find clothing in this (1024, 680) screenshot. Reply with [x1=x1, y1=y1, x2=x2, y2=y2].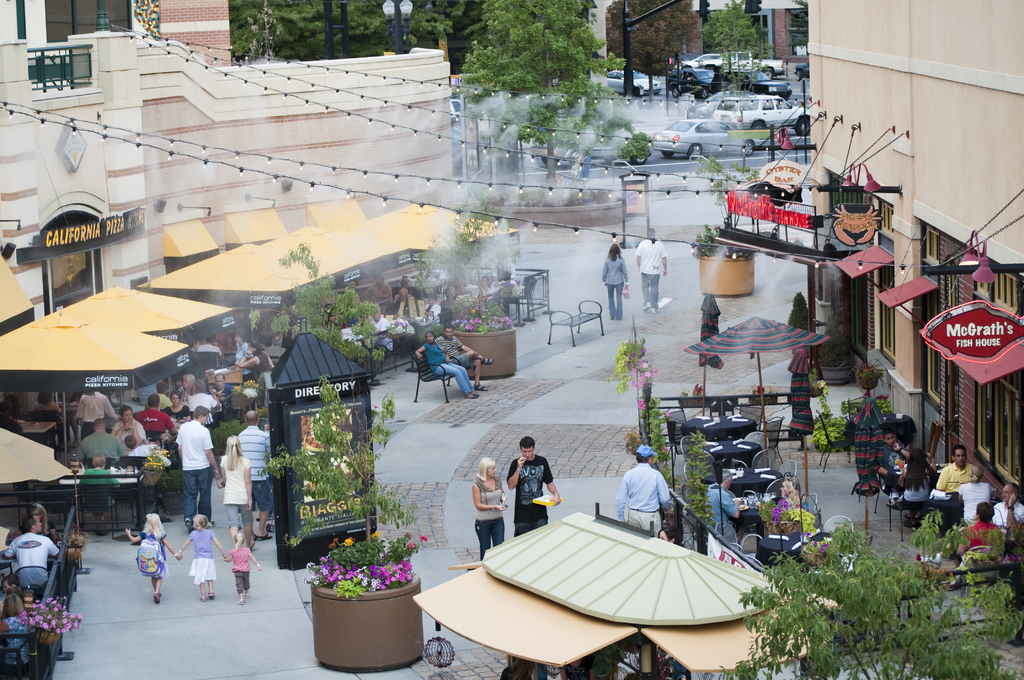
[x1=599, y1=255, x2=623, y2=324].
